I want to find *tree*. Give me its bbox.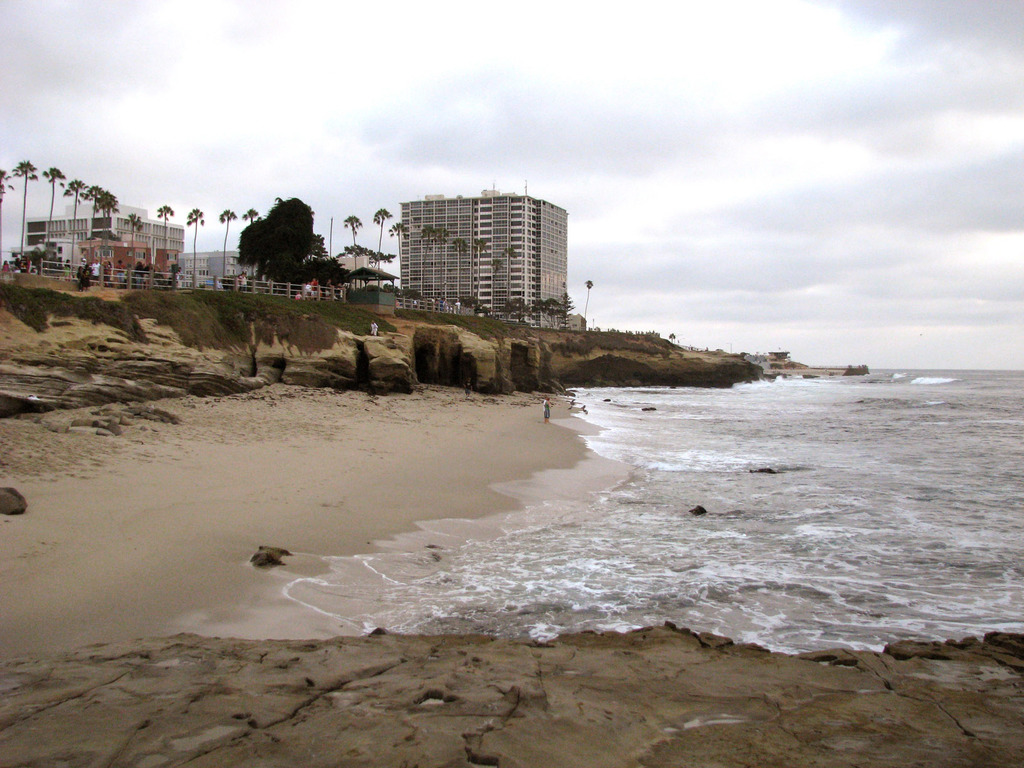
select_region(0, 168, 12, 266).
